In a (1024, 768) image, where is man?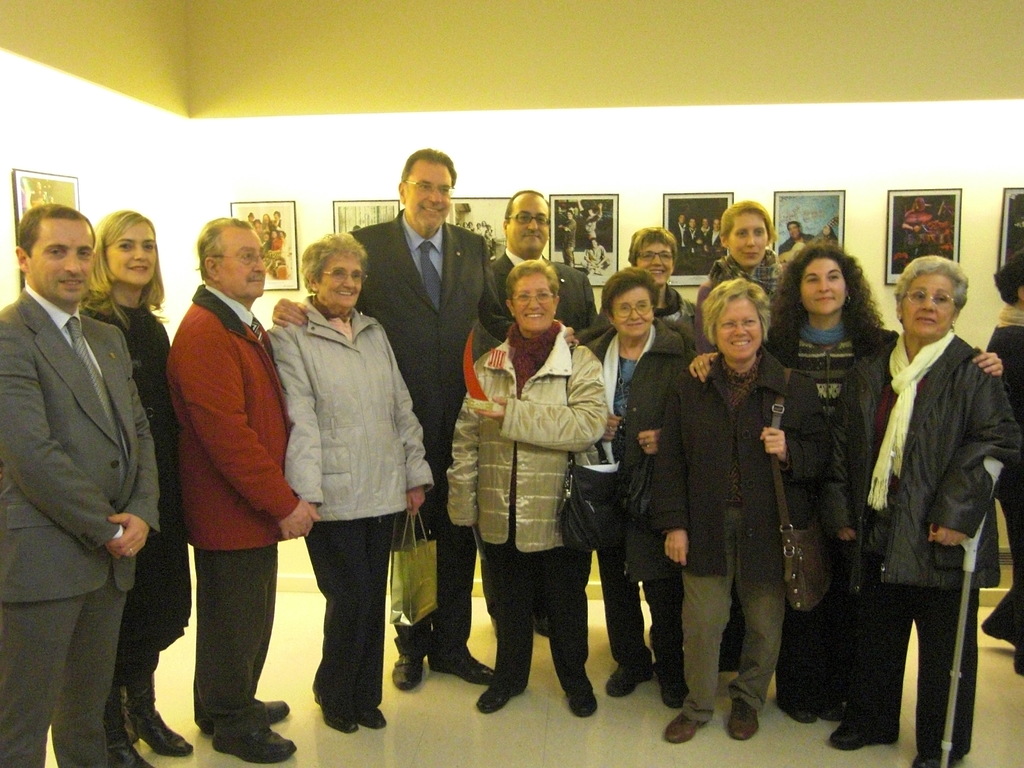
{"x1": 482, "y1": 186, "x2": 605, "y2": 639}.
